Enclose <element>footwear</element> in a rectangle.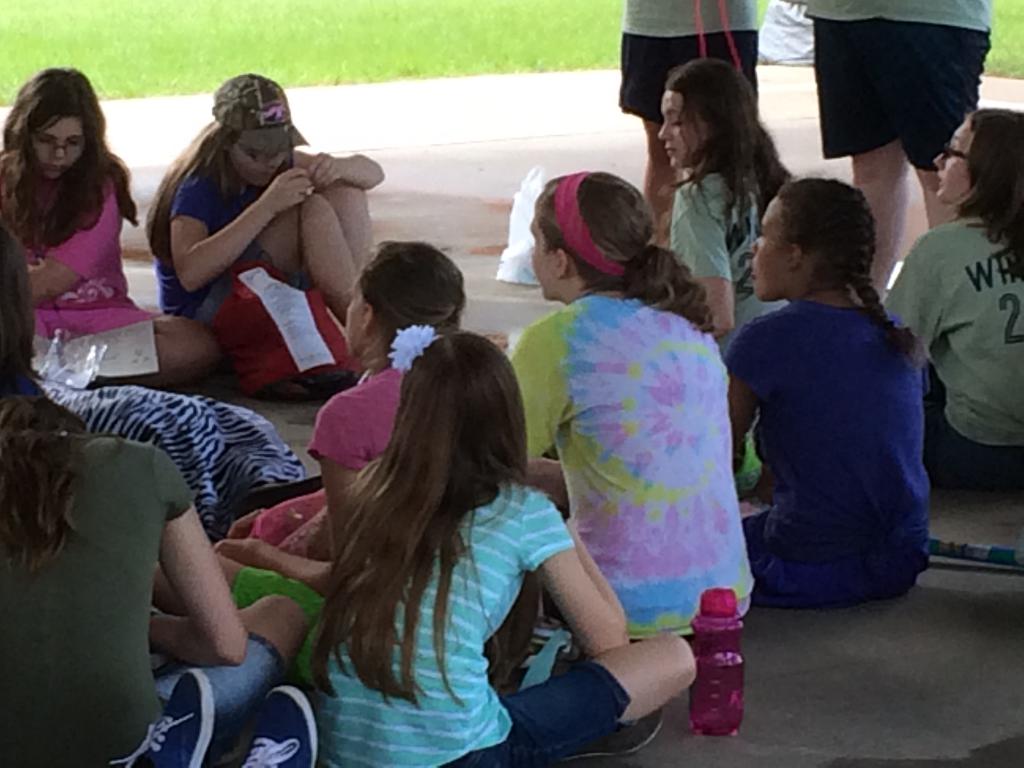
(543,699,666,764).
